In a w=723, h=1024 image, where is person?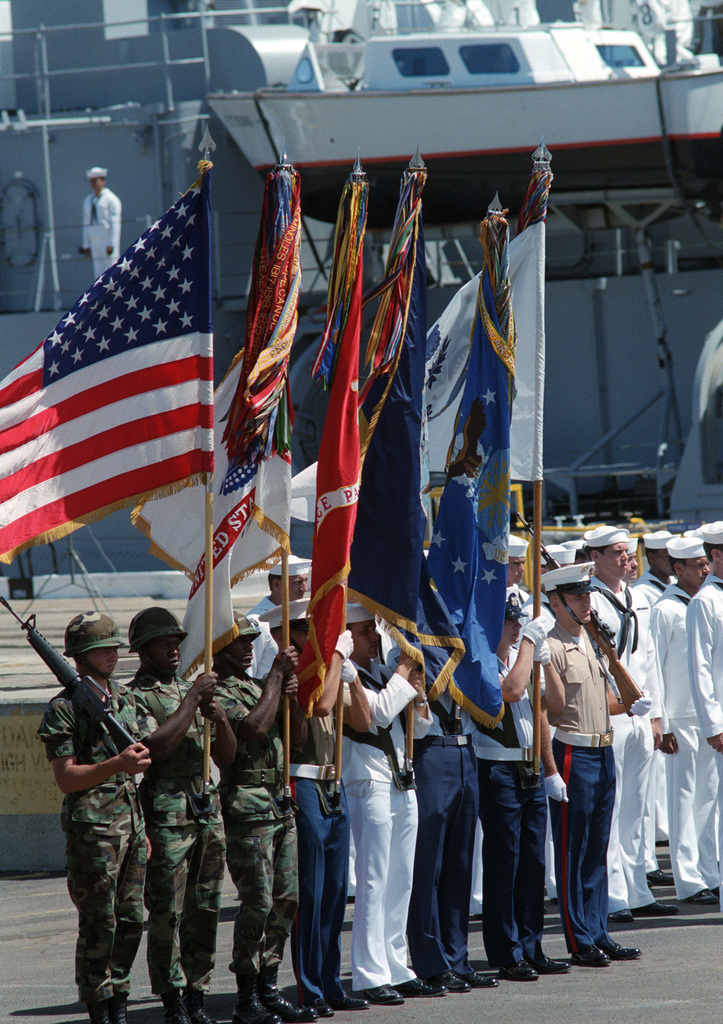
260, 607, 368, 1017.
